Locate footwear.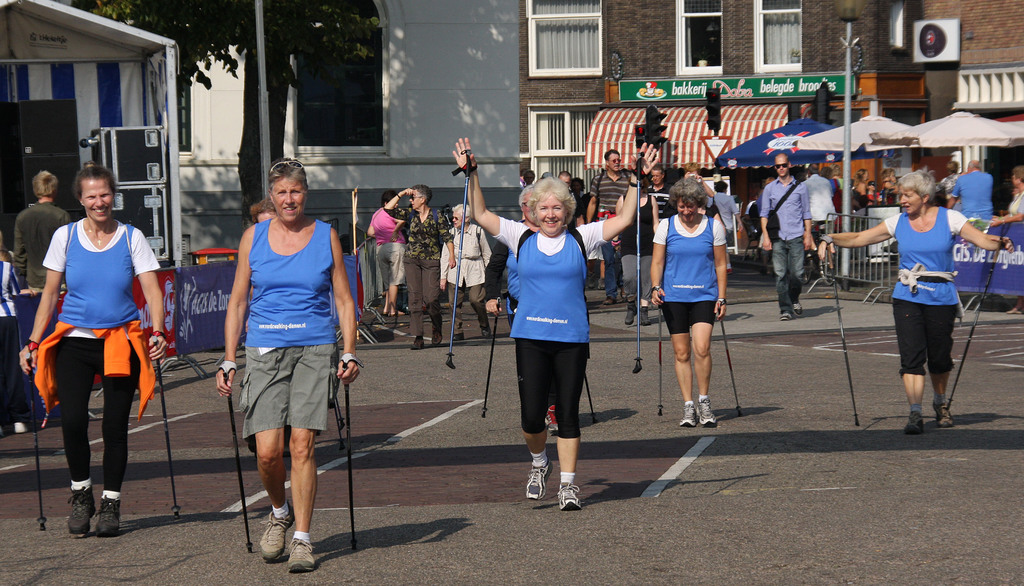
Bounding box: crop(479, 322, 490, 337).
